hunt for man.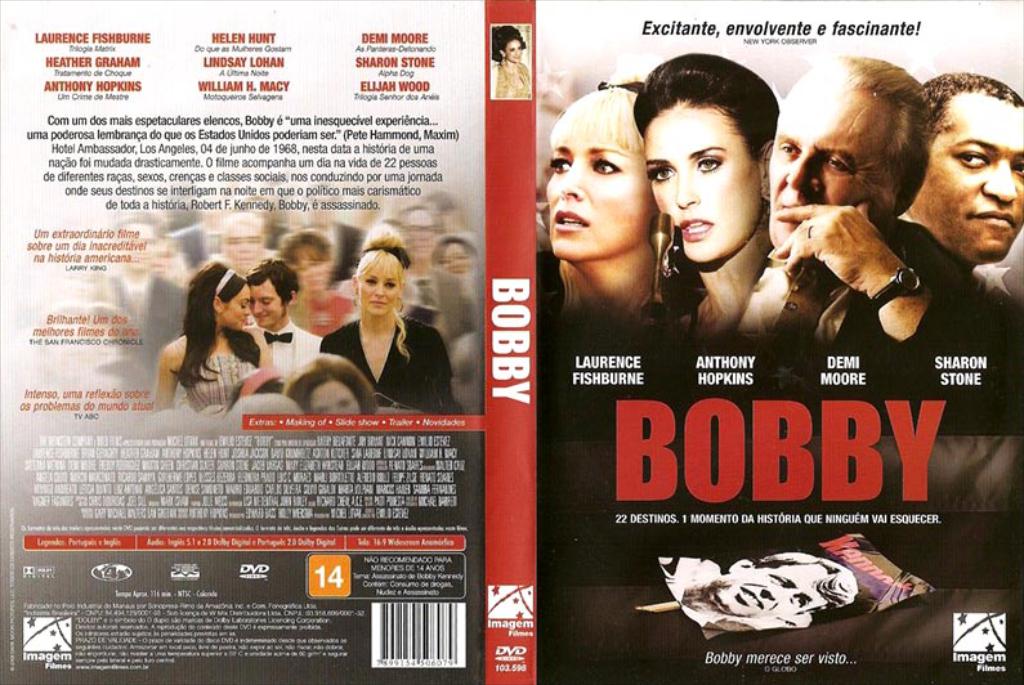
Hunted down at bbox(88, 209, 187, 385).
